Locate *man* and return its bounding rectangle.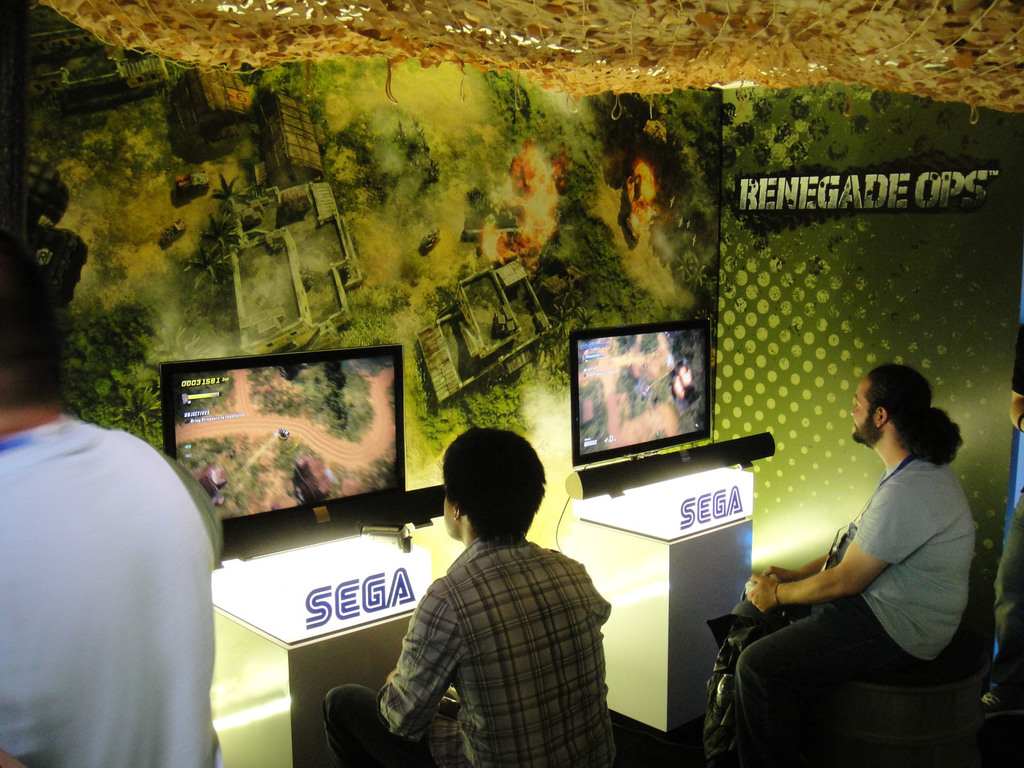
detection(6, 276, 239, 755).
